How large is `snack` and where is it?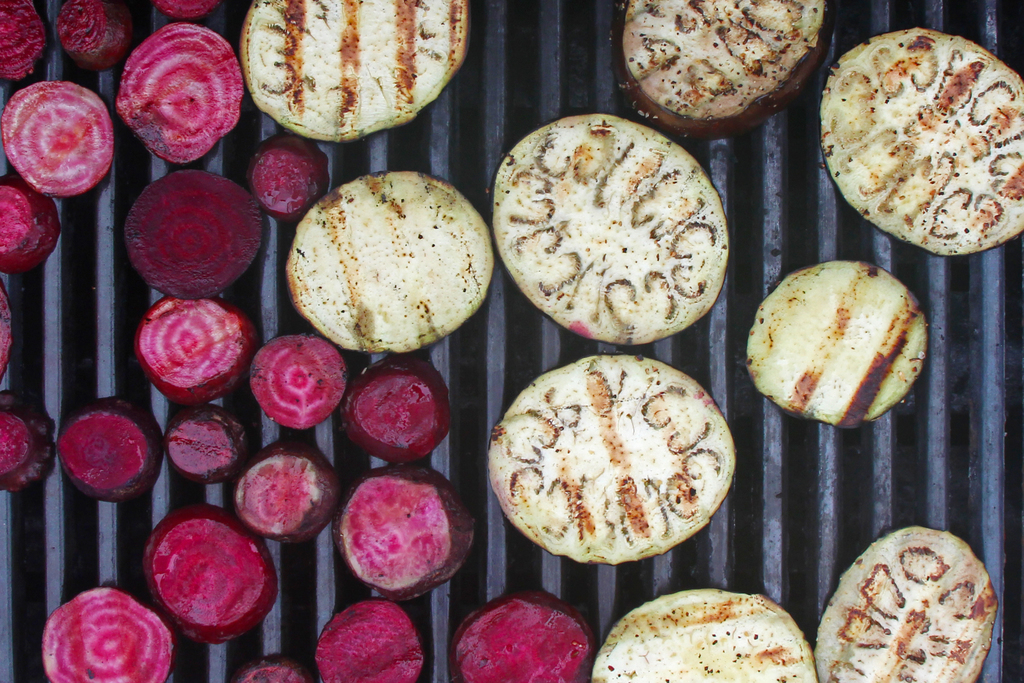
Bounding box: bbox=(291, 173, 493, 353).
